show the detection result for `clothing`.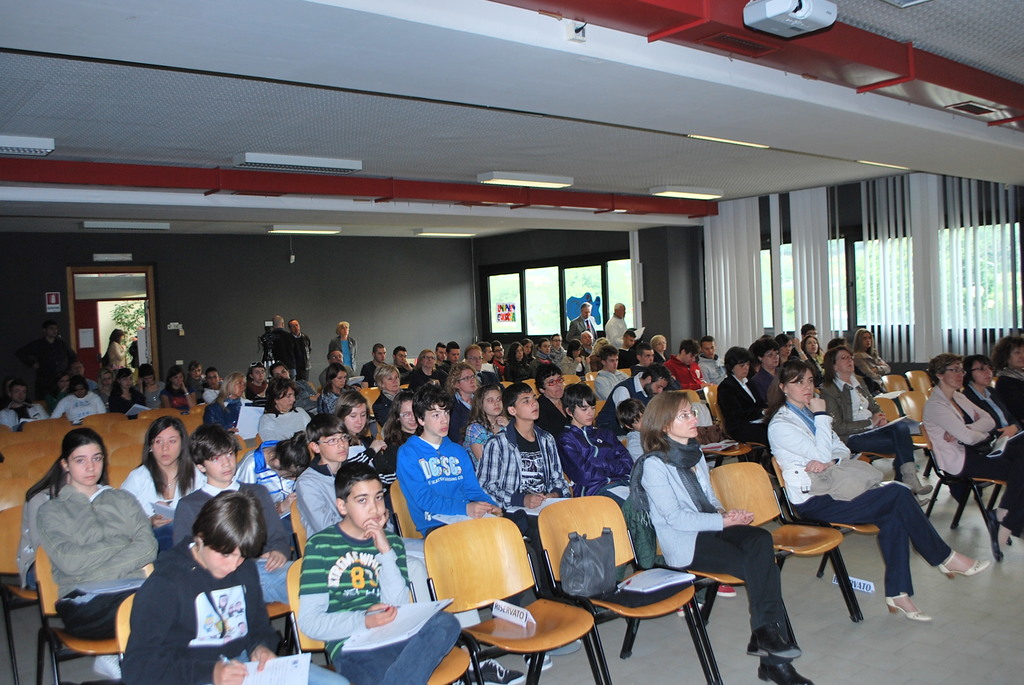
rect(0, 399, 44, 432).
